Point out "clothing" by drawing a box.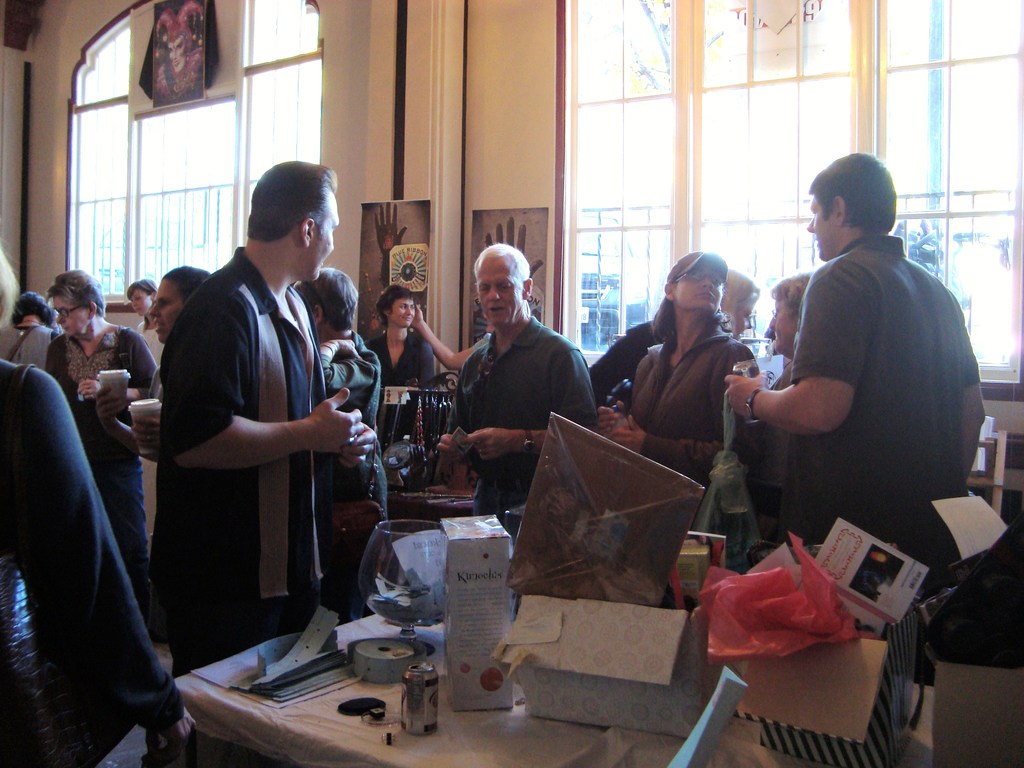
{"left": 0, "top": 359, "right": 173, "bottom": 767}.
